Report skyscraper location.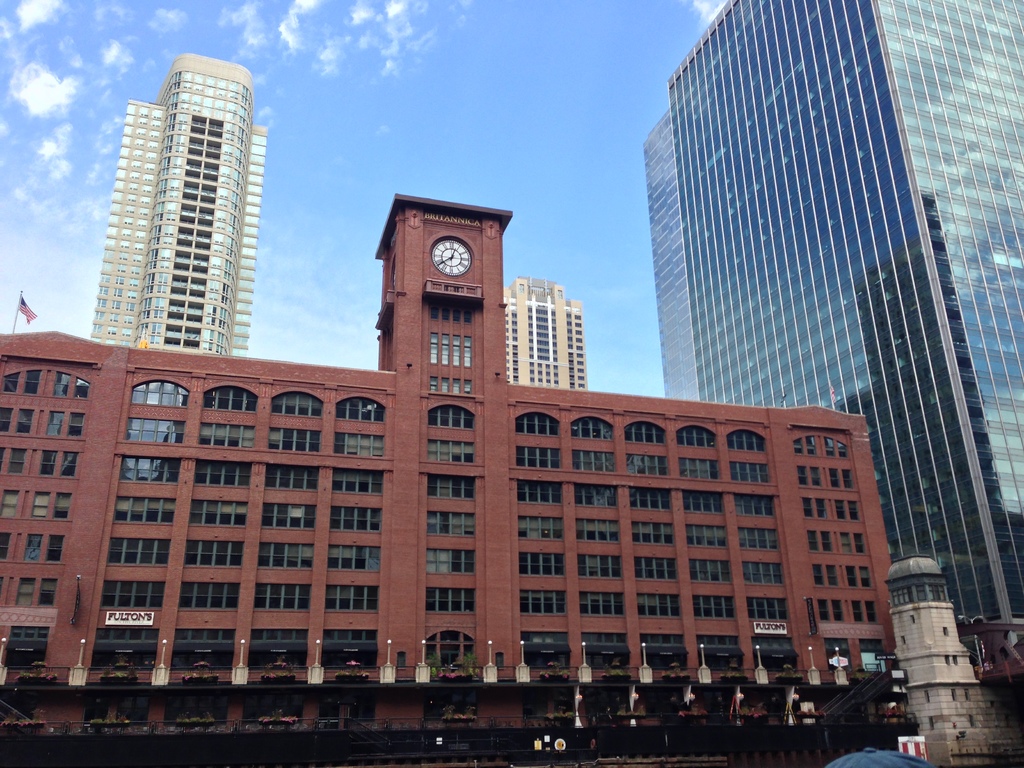
Report: (637, 101, 705, 406).
